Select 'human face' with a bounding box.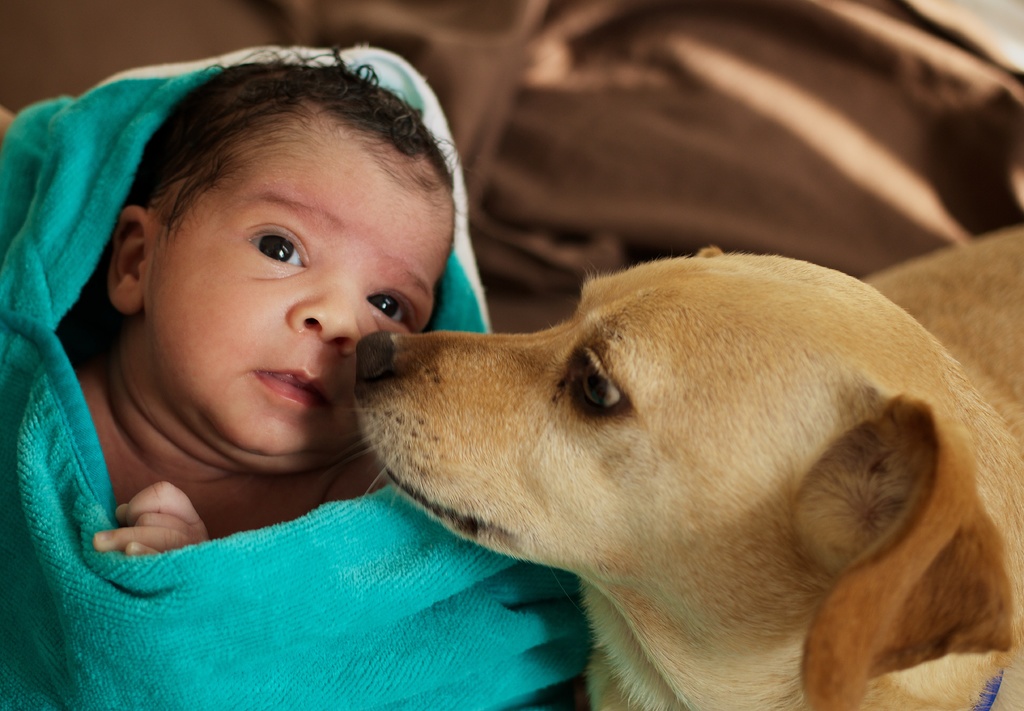
{"x1": 142, "y1": 110, "x2": 454, "y2": 454}.
